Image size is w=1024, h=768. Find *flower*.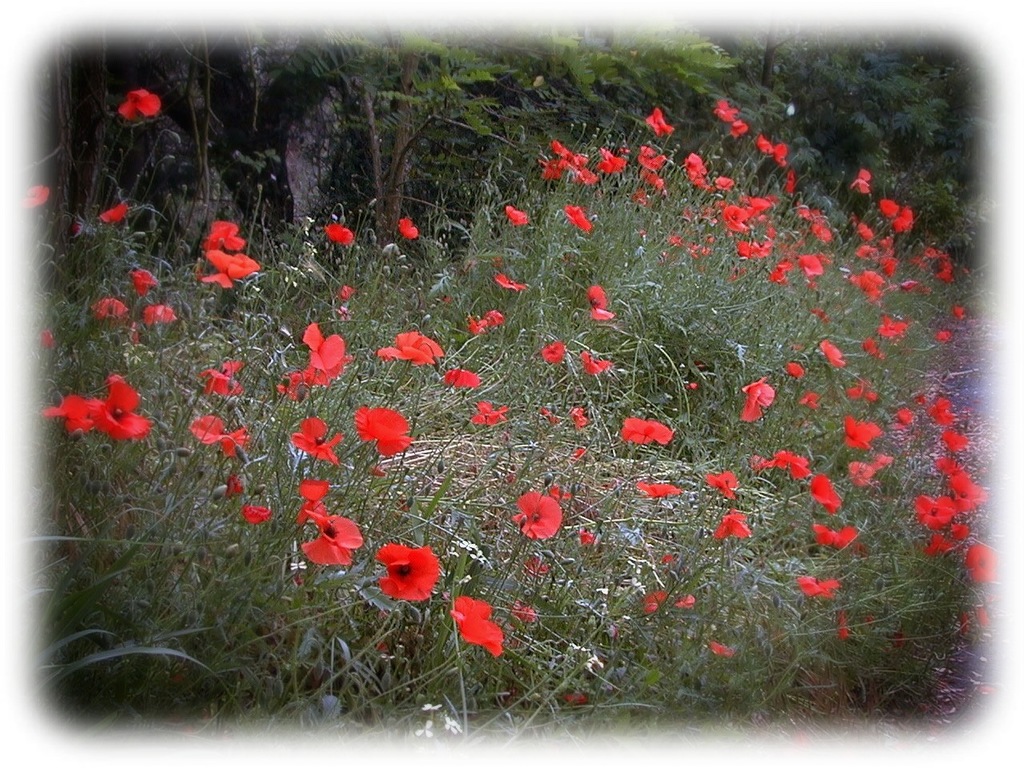
[left=297, top=480, right=361, bottom=574].
